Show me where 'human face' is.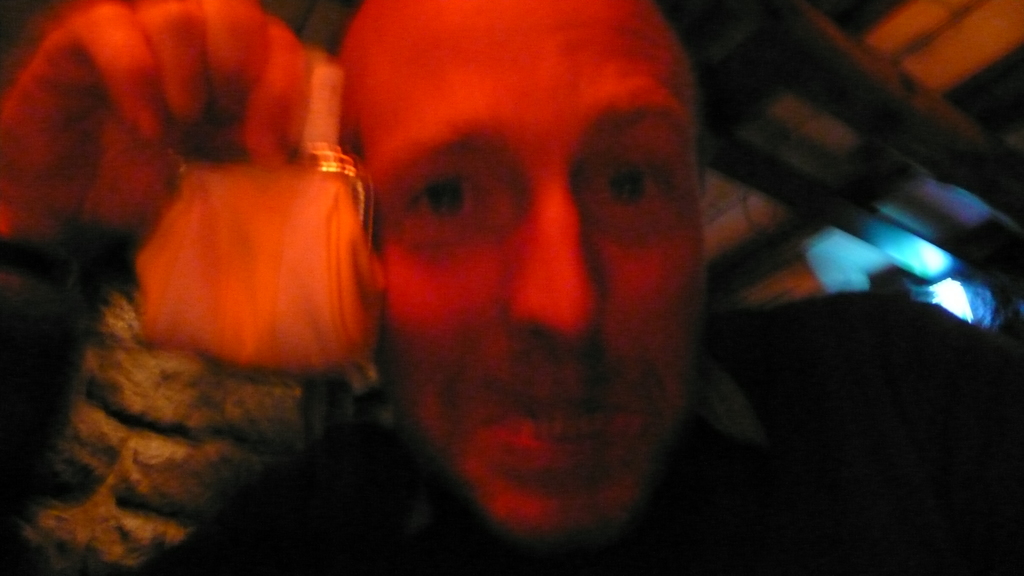
'human face' is at <region>346, 0, 705, 552</region>.
